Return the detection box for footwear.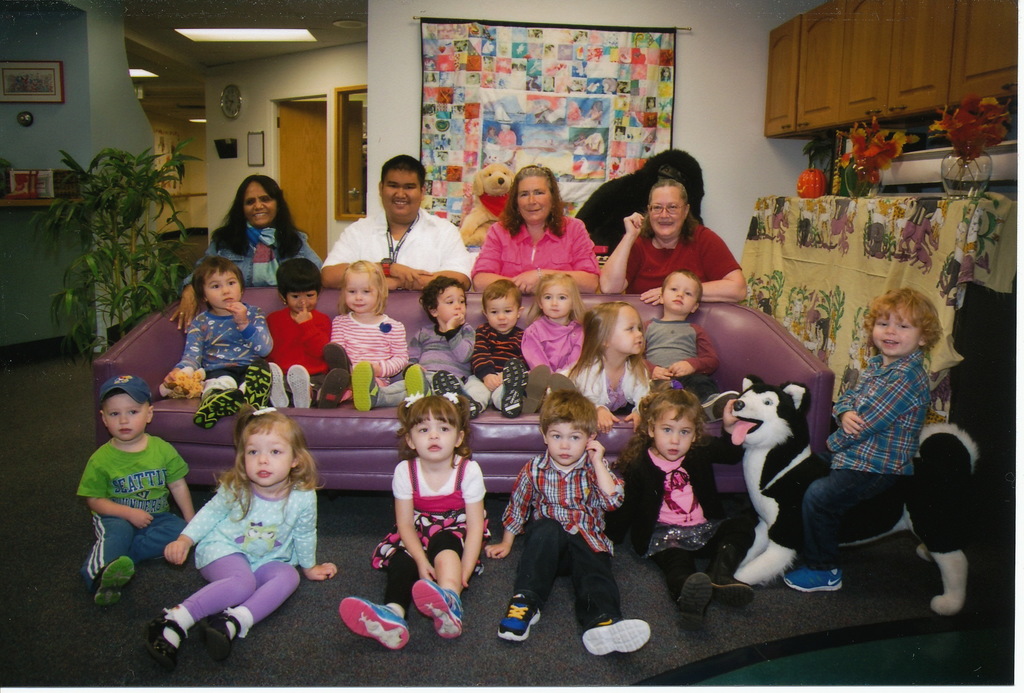
(x1=349, y1=360, x2=372, y2=415).
